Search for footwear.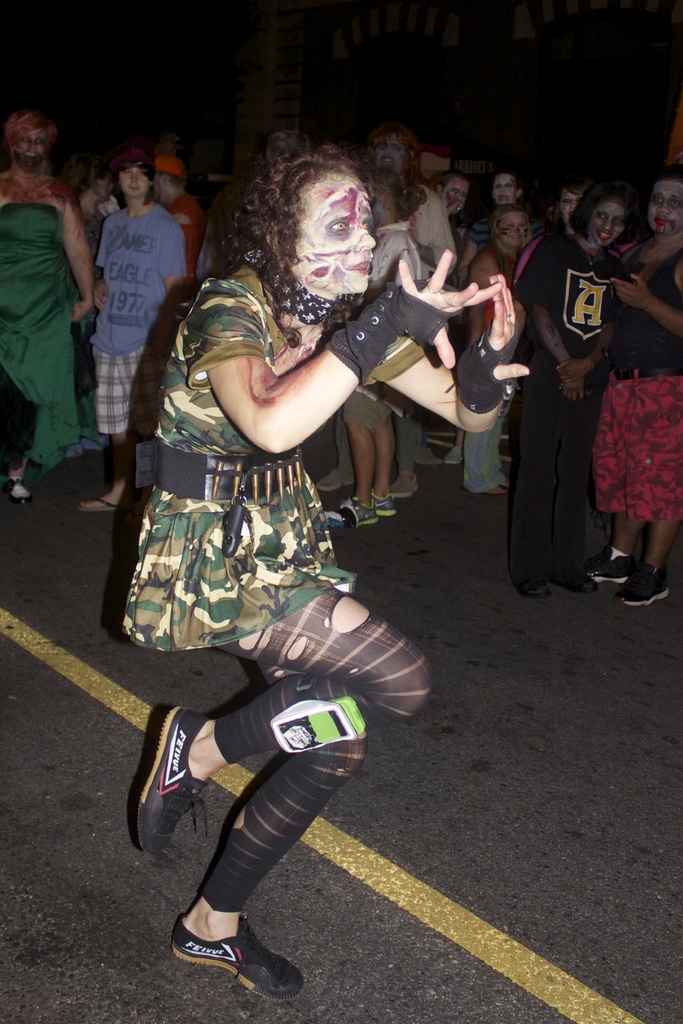
Found at x1=78, y1=483, x2=122, y2=517.
